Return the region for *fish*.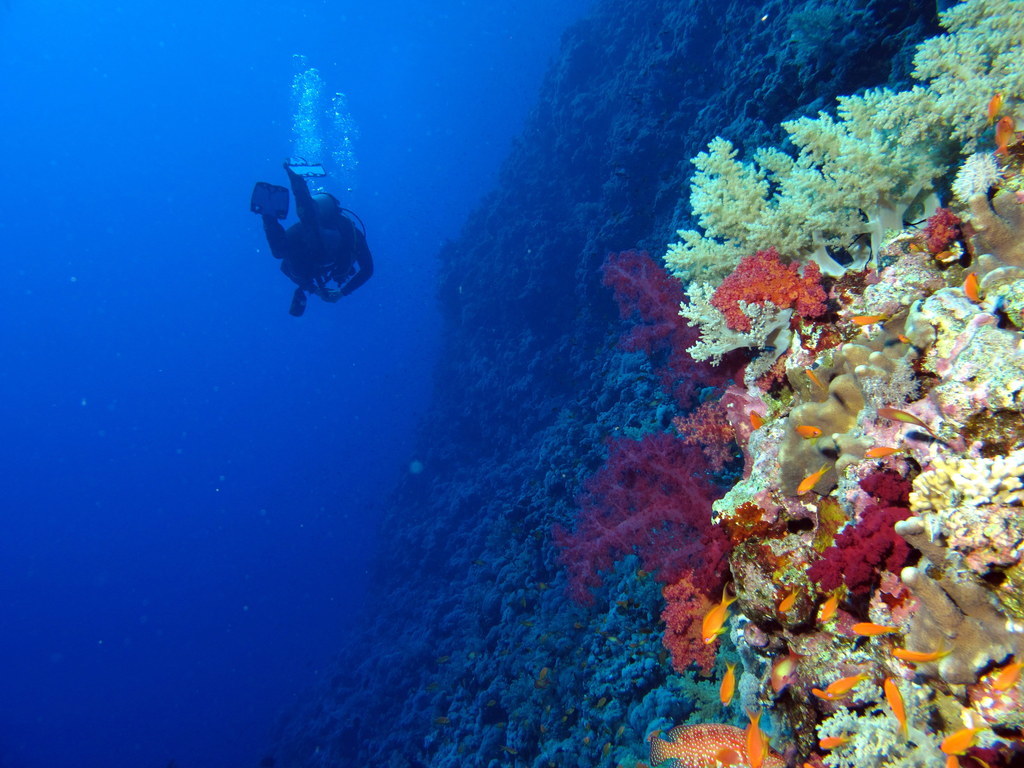
(left=934, top=253, right=955, bottom=260).
